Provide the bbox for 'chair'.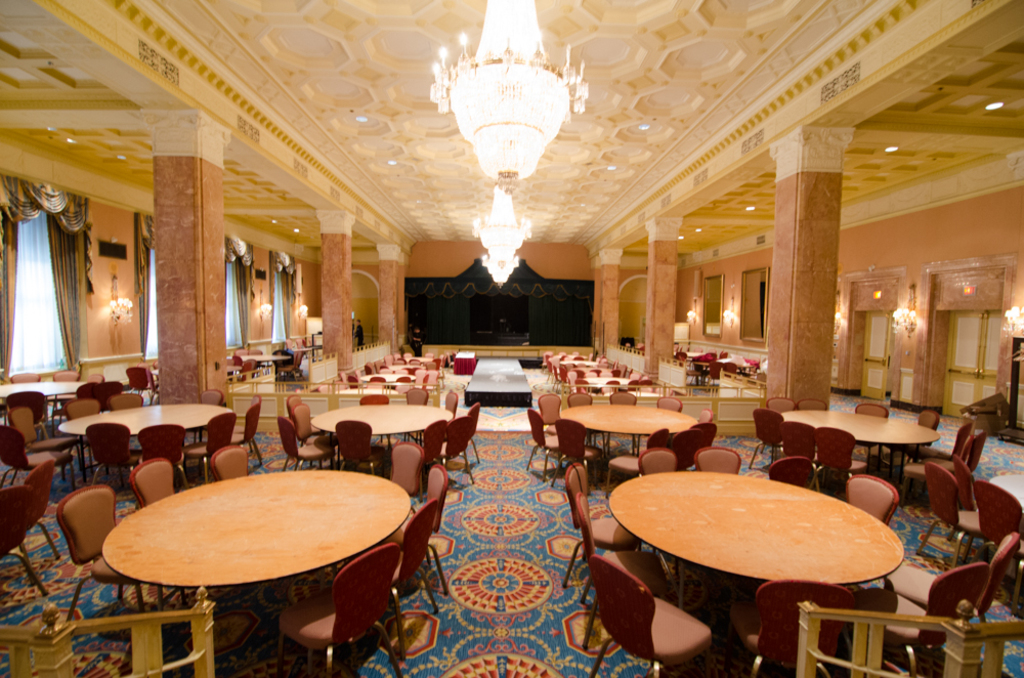
[441, 416, 471, 489].
